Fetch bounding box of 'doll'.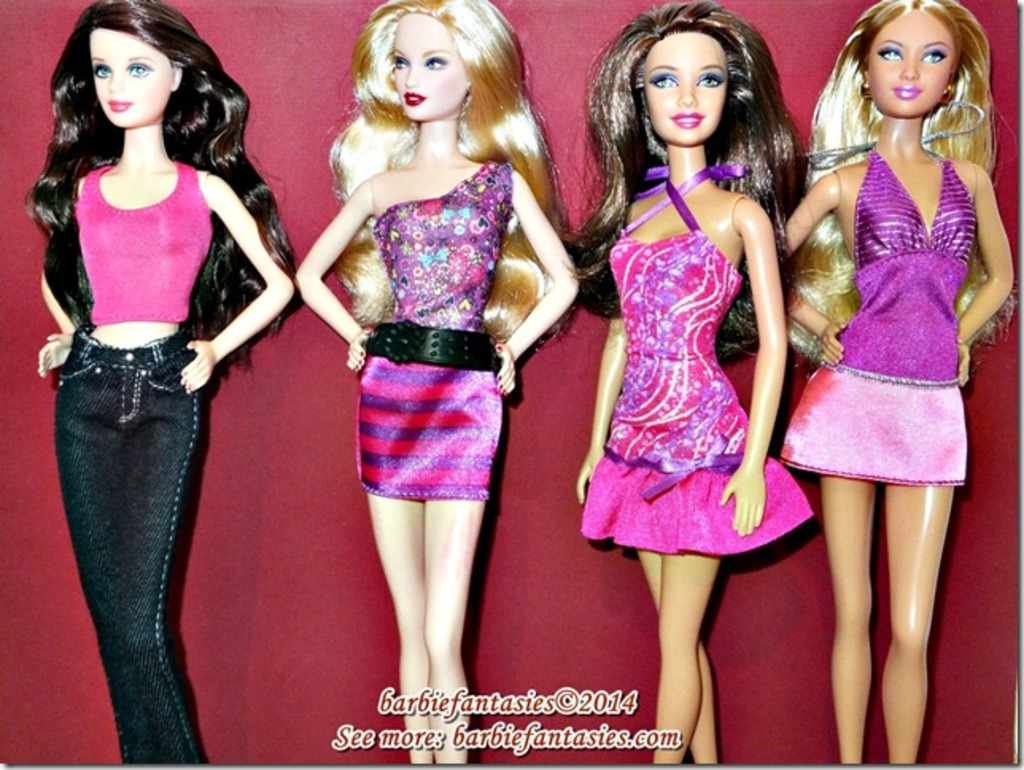
Bbox: {"left": 778, "top": 0, "right": 1013, "bottom": 767}.
